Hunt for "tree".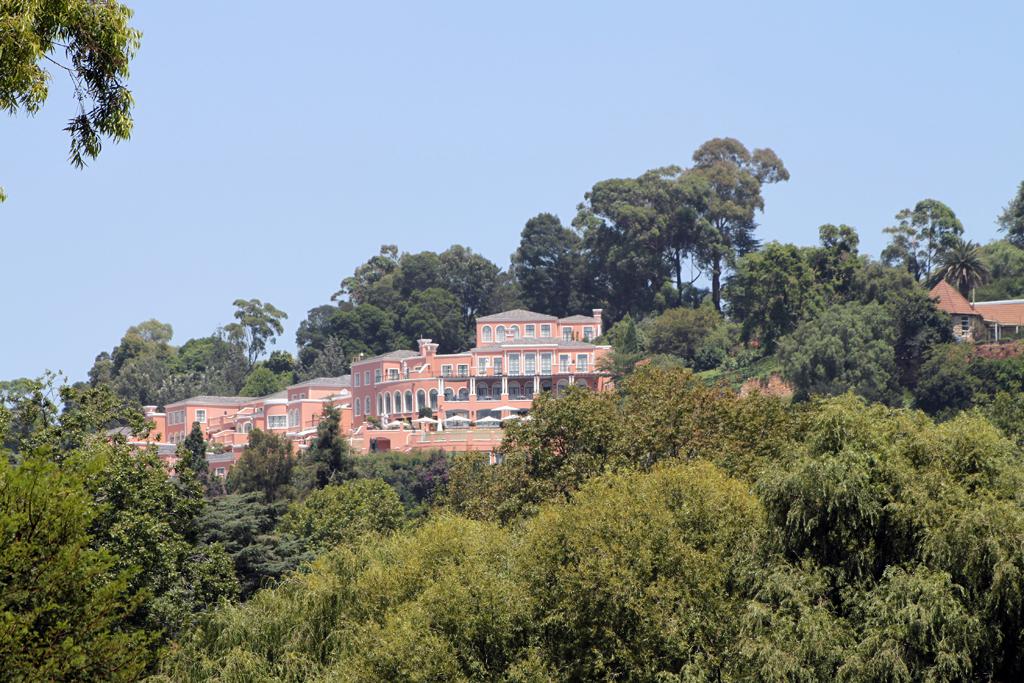
Hunted down at rect(23, 5, 137, 221).
